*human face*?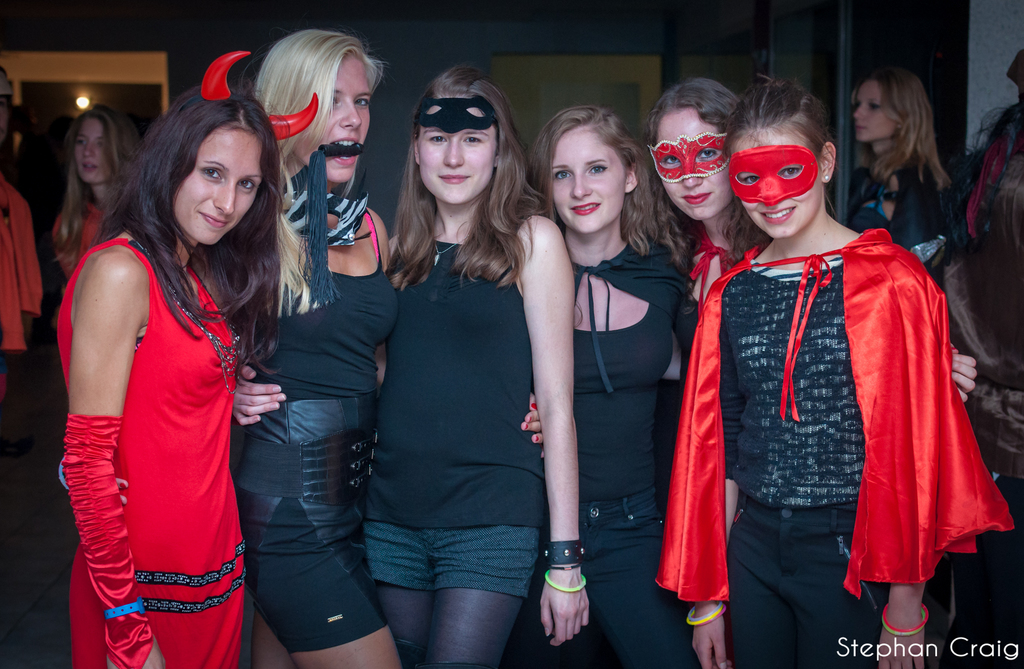
box=[289, 62, 372, 181]
